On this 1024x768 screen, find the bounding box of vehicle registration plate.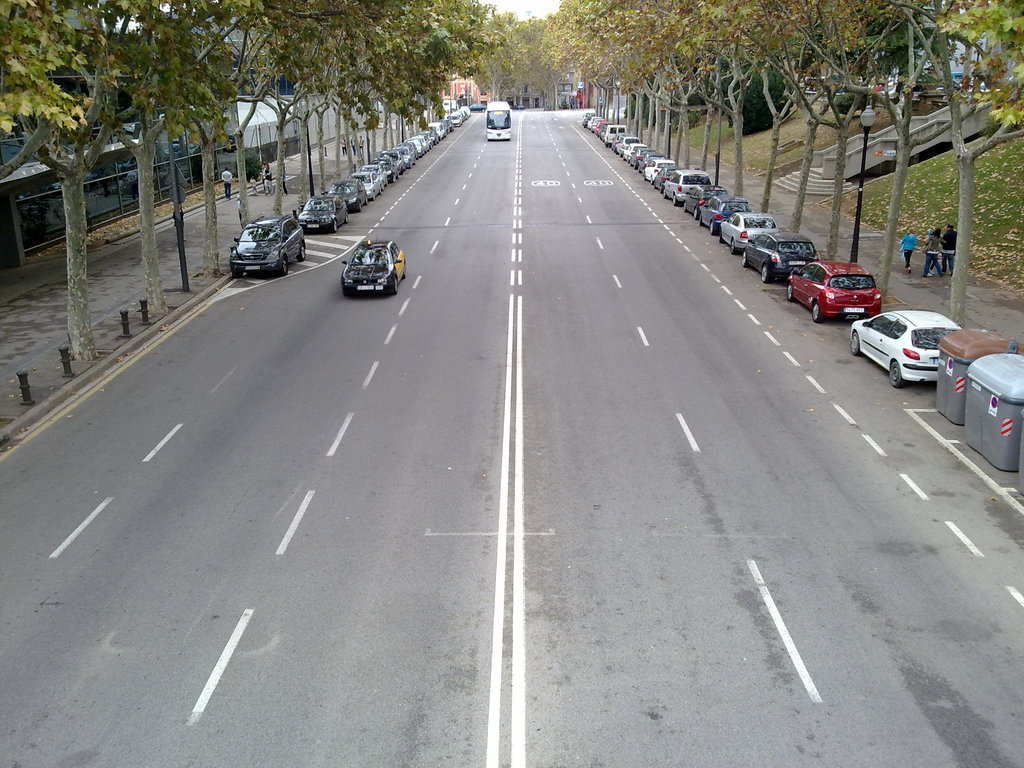
Bounding box: box=[307, 225, 317, 228].
